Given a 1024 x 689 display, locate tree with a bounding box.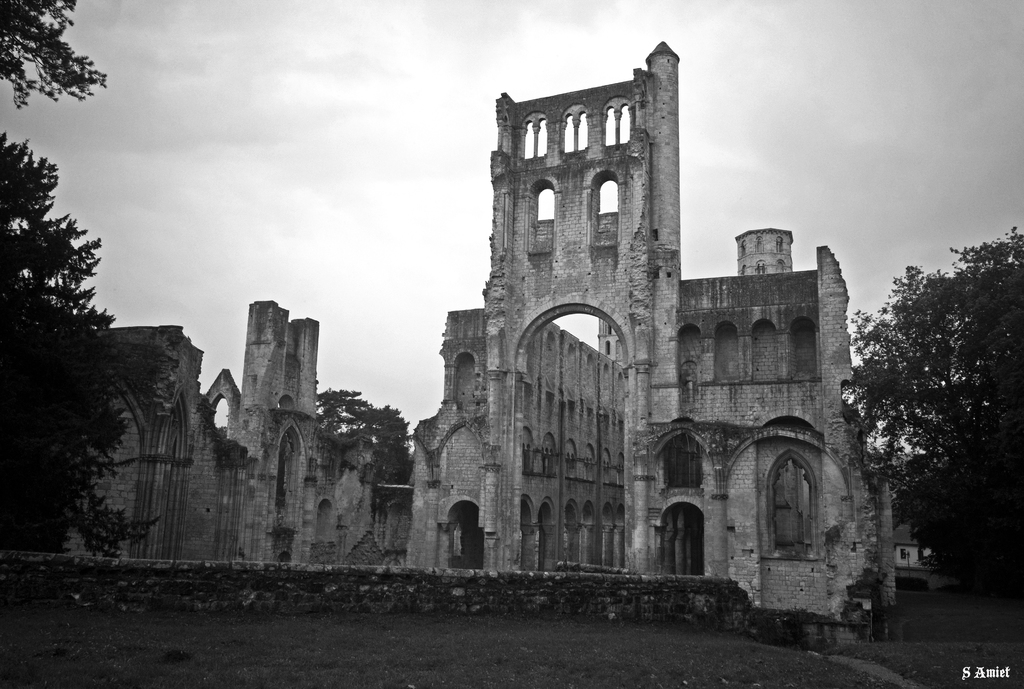
Located: detection(0, 0, 150, 565).
